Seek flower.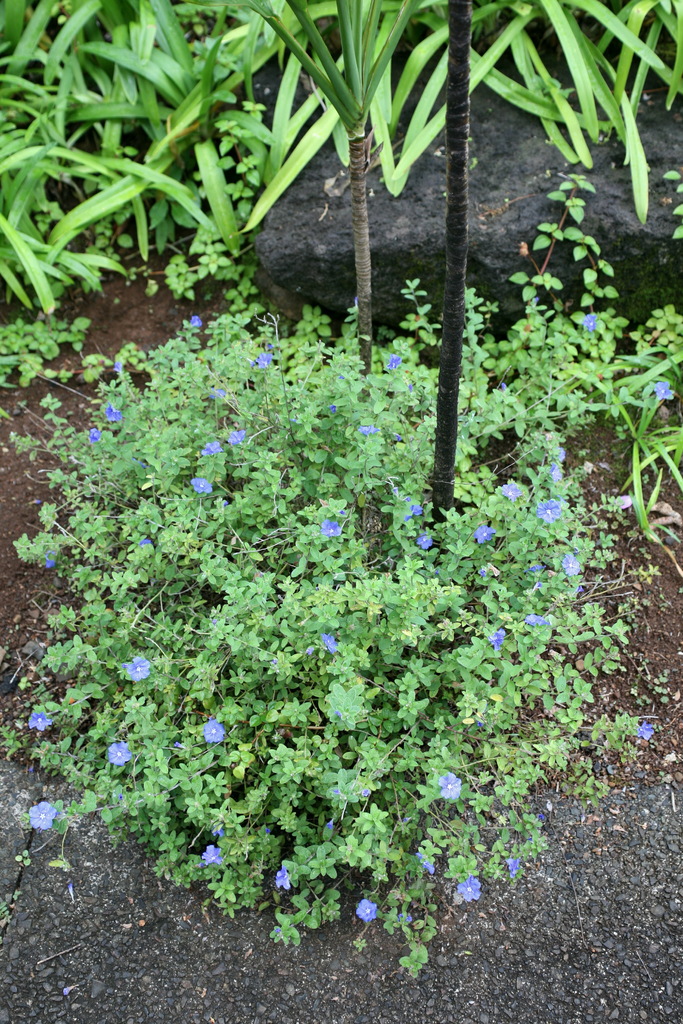
(left=473, top=522, right=492, bottom=548).
